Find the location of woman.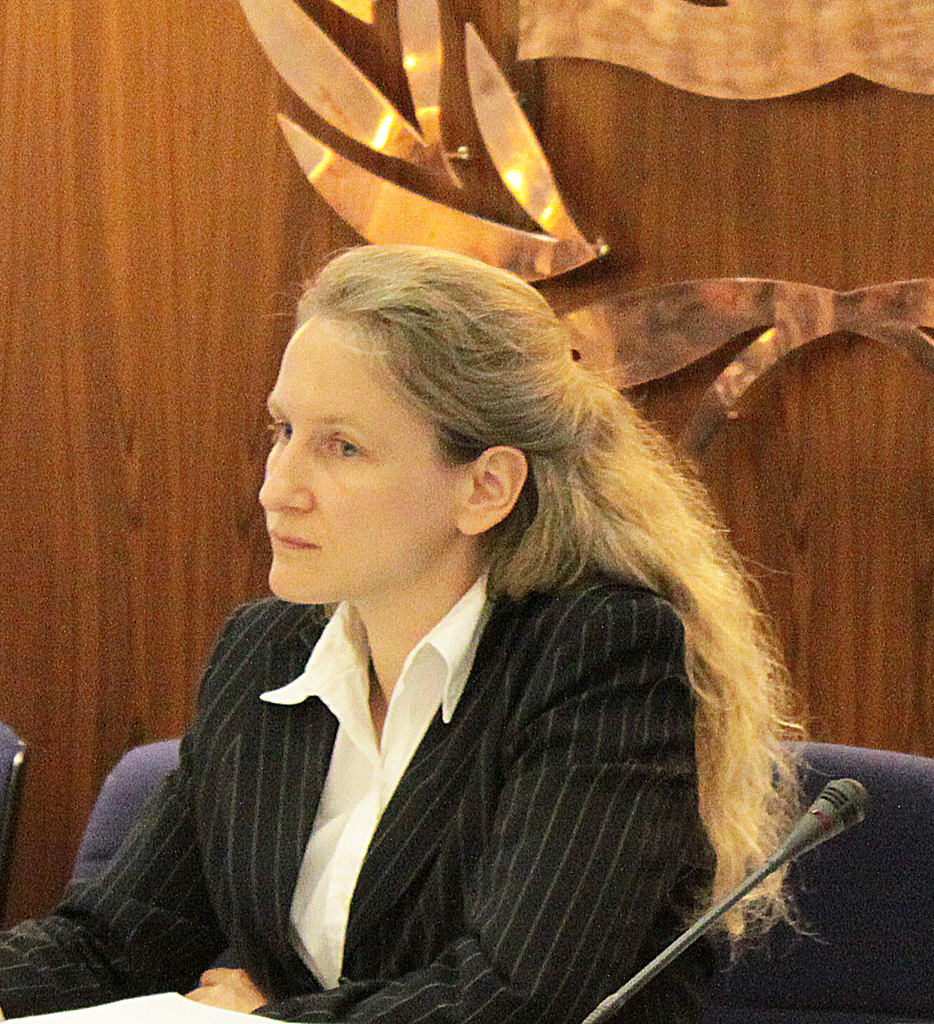
Location: 84, 219, 859, 1023.
